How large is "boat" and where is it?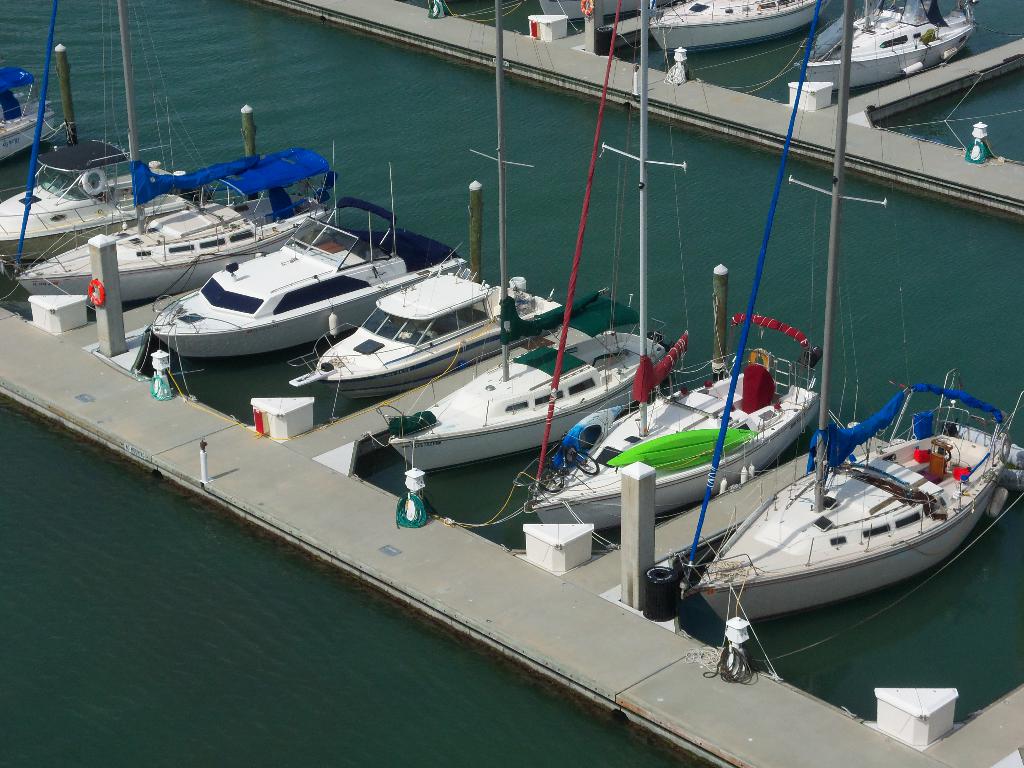
Bounding box: (left=146, top=209, right=409, bottom=365).
